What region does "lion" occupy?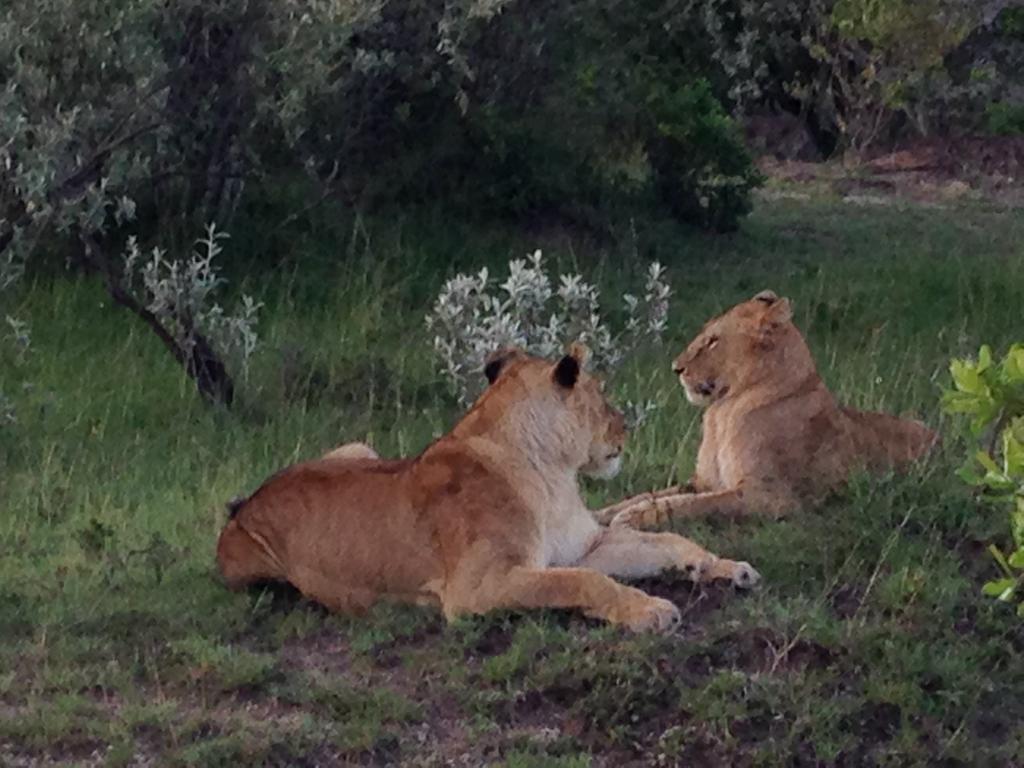
select_region(212, 345, 764, 643).
